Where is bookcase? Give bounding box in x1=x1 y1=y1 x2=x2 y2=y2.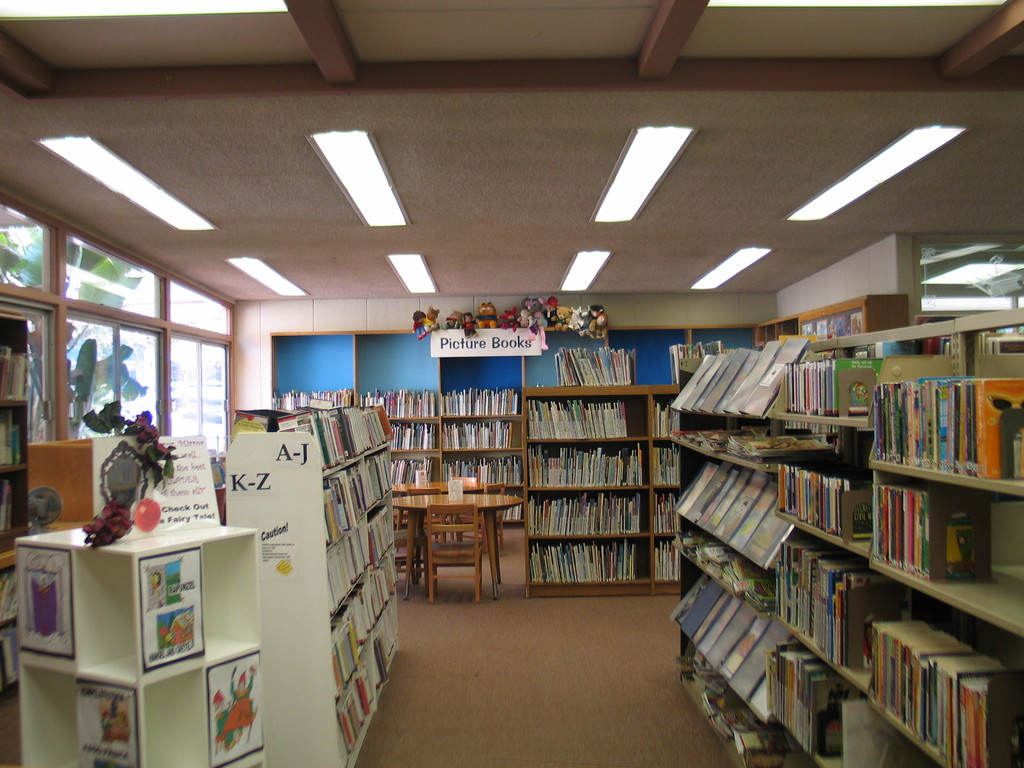
x1=0 y1=285 x2=67 y2=706.
